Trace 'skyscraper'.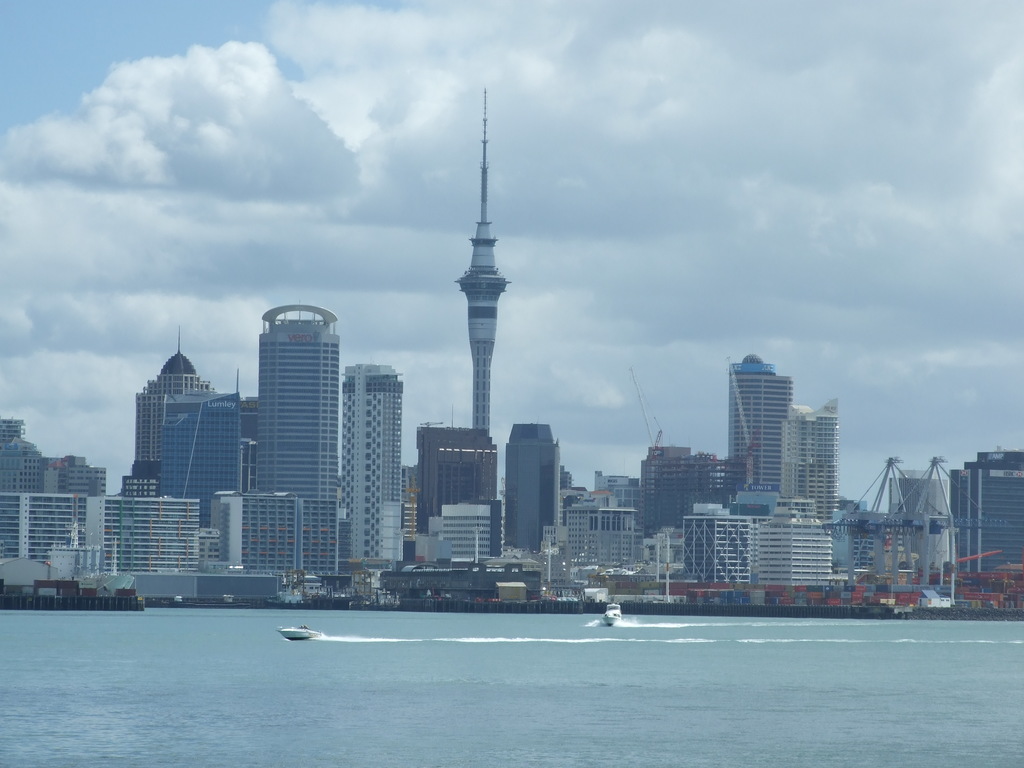
Traced to locate(330, 365, 409, 577).
